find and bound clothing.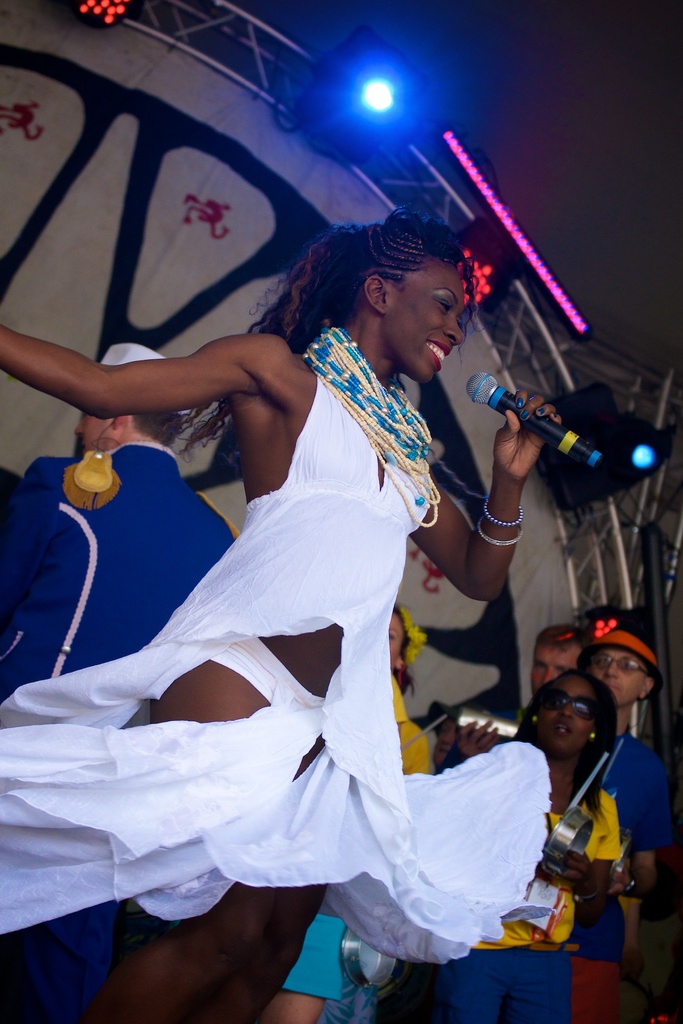
Bound: Rect(0, 313, 554, 976).
